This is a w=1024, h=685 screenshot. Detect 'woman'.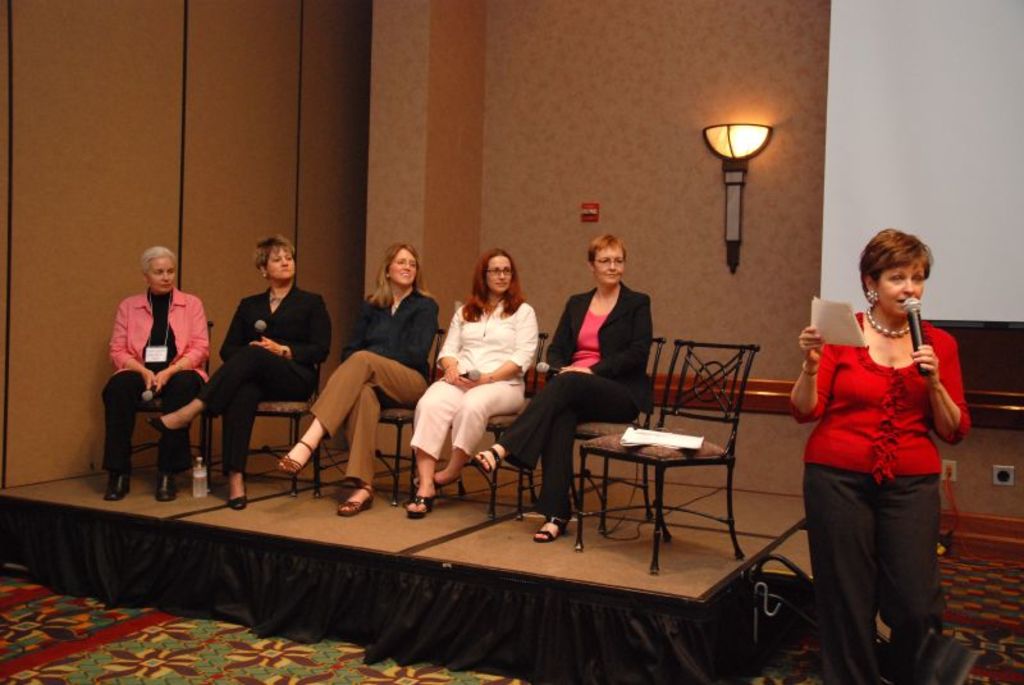
box(788, 224, 969, 668).
